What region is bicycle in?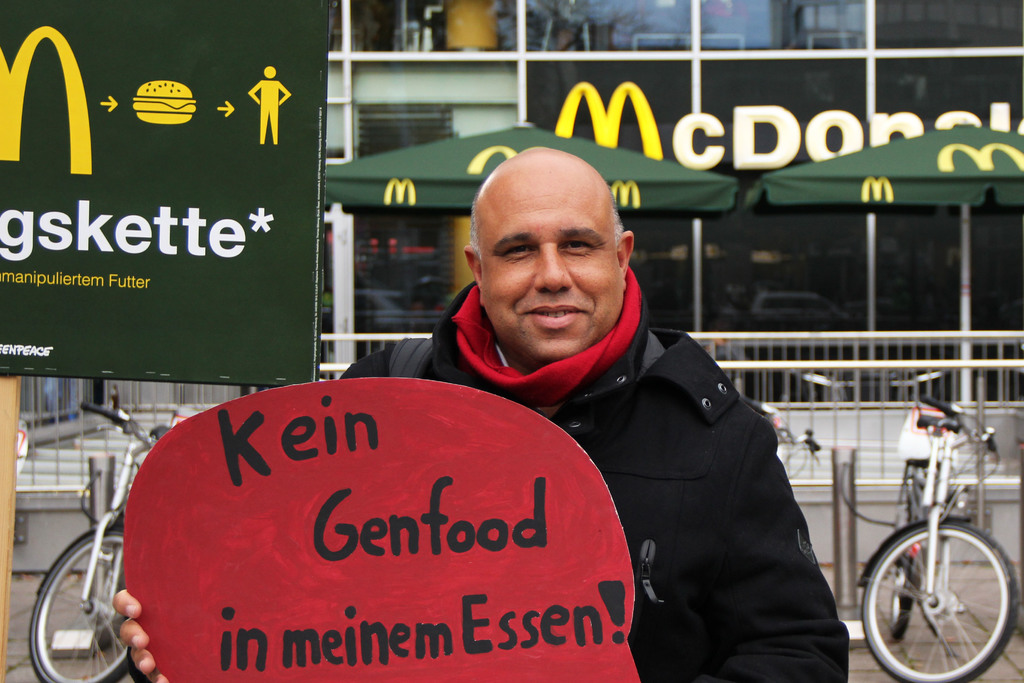
26:400:174:682.
